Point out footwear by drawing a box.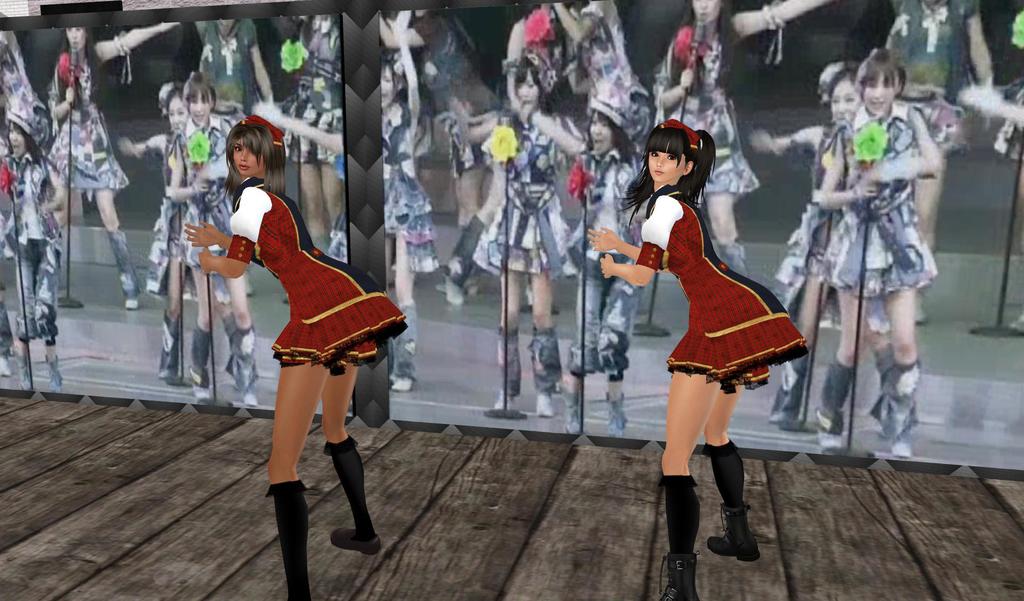
region(387, 371, 414, 390).
